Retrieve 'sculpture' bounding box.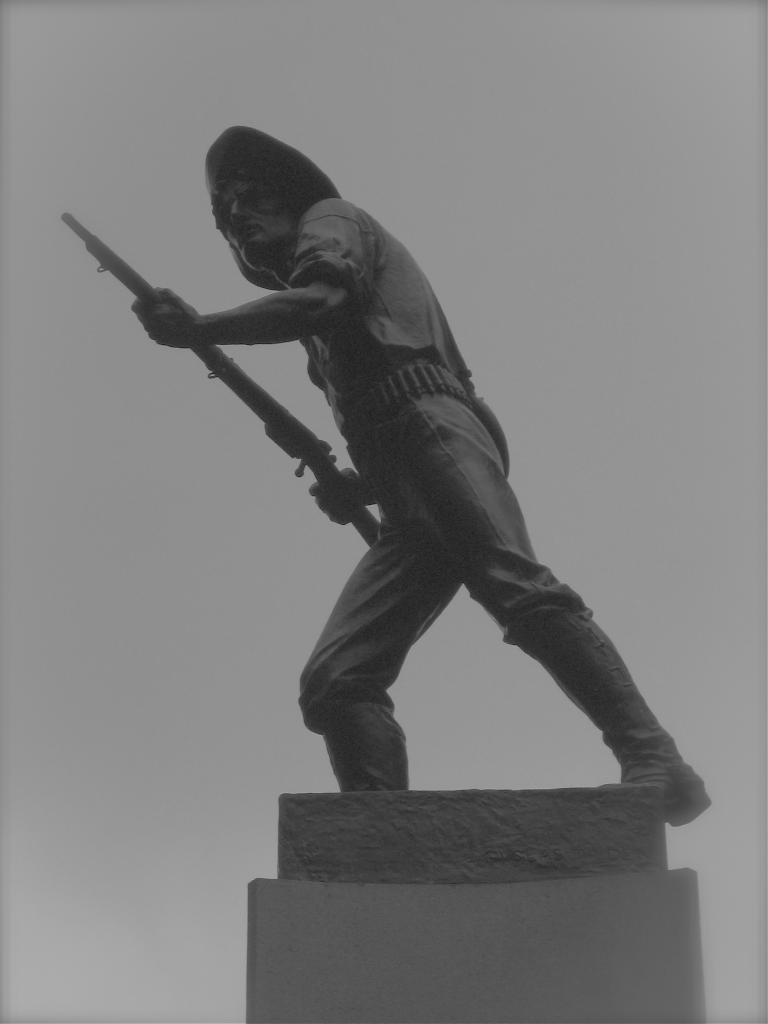
Bounding box: 97,129,698,859.
